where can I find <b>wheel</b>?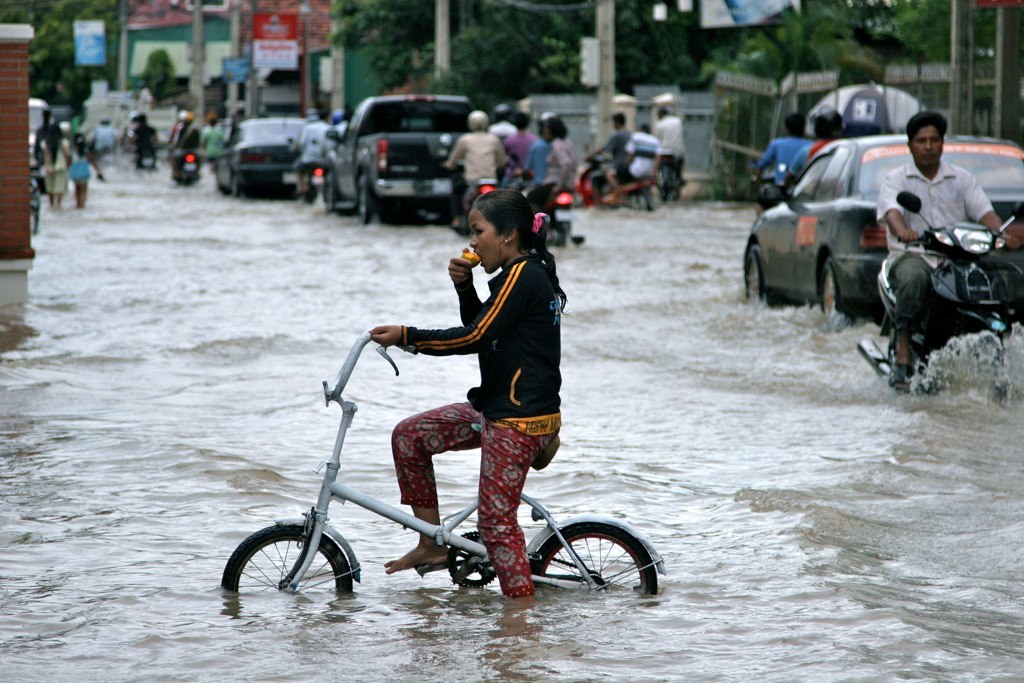
You can find it at bbox(989, 355, 1009, 407).
